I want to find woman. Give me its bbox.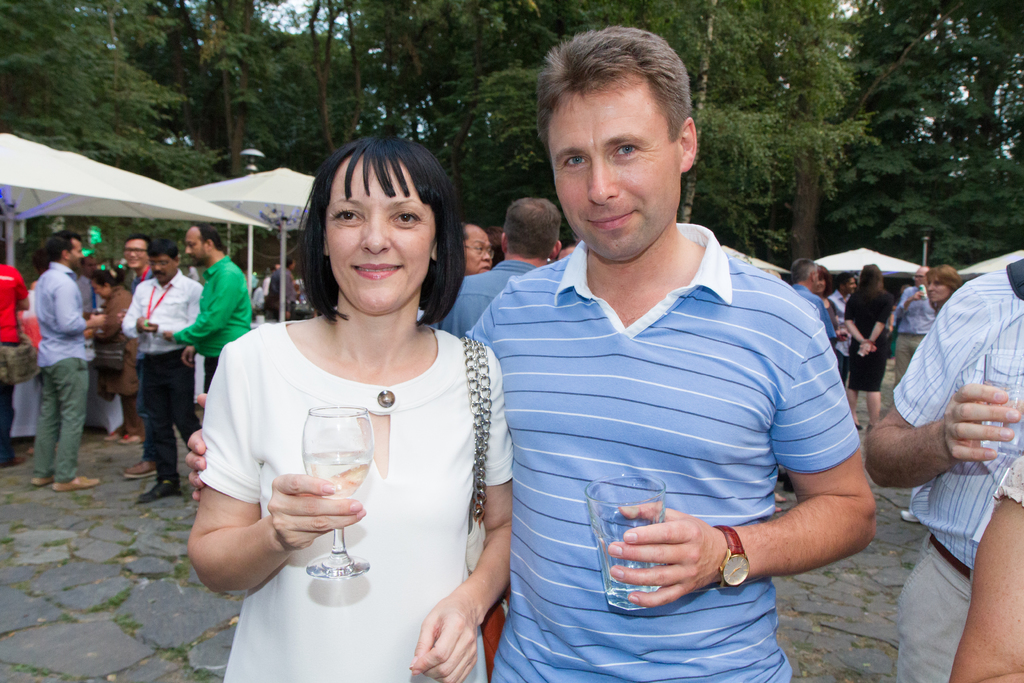
l=189, t=143, r=521, b=667.
